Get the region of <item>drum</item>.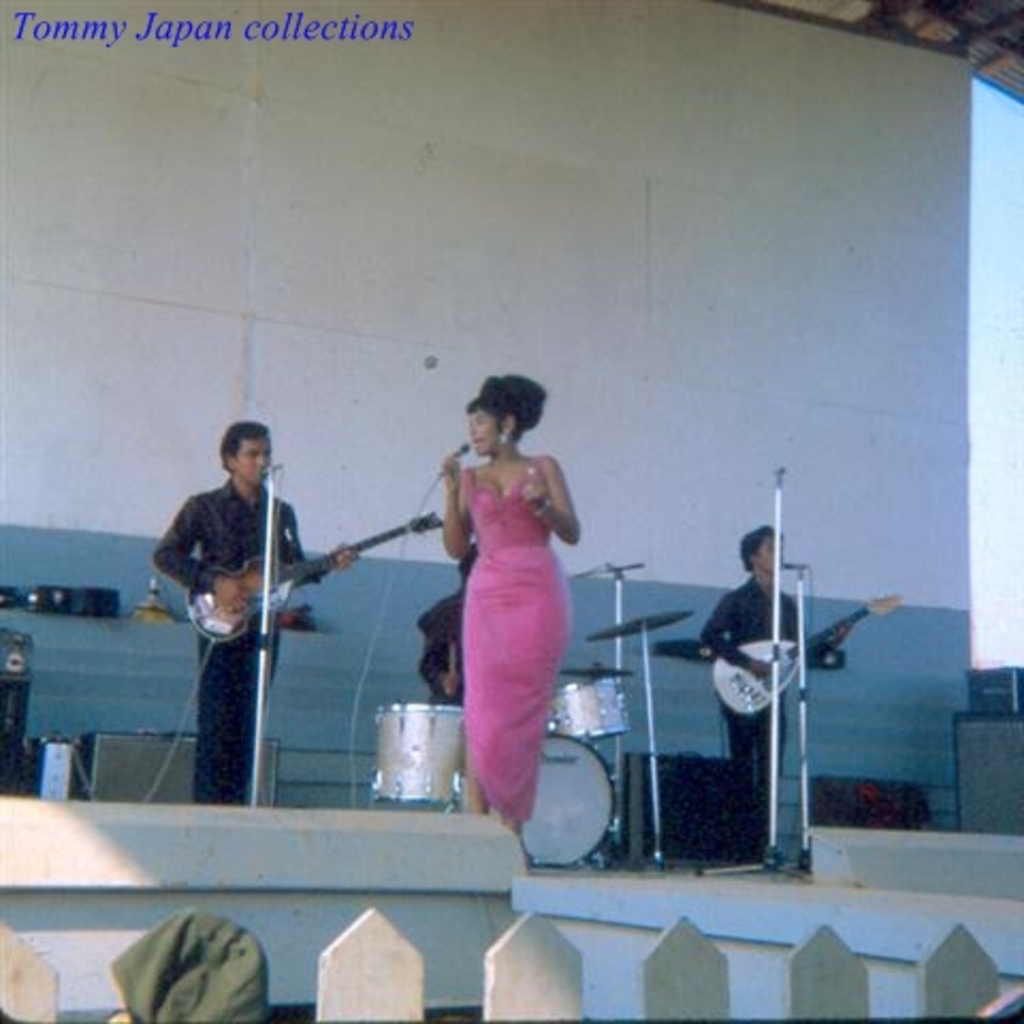
367 702 463 806.
